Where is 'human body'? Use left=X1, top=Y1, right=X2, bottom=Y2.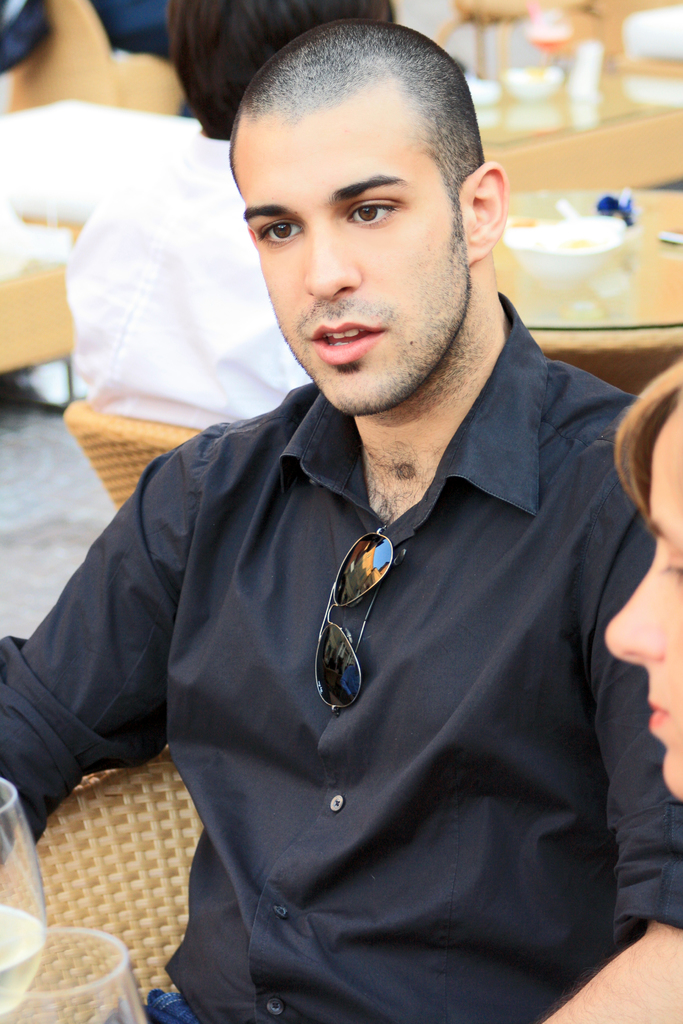
left=0, top=20, right=682, bottom=1023.
